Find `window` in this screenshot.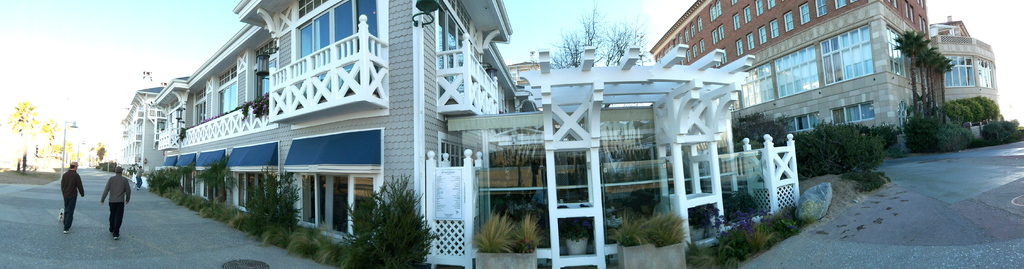
The bounding box for `window` is (left=770, top=19, right=779, bottom=42).
